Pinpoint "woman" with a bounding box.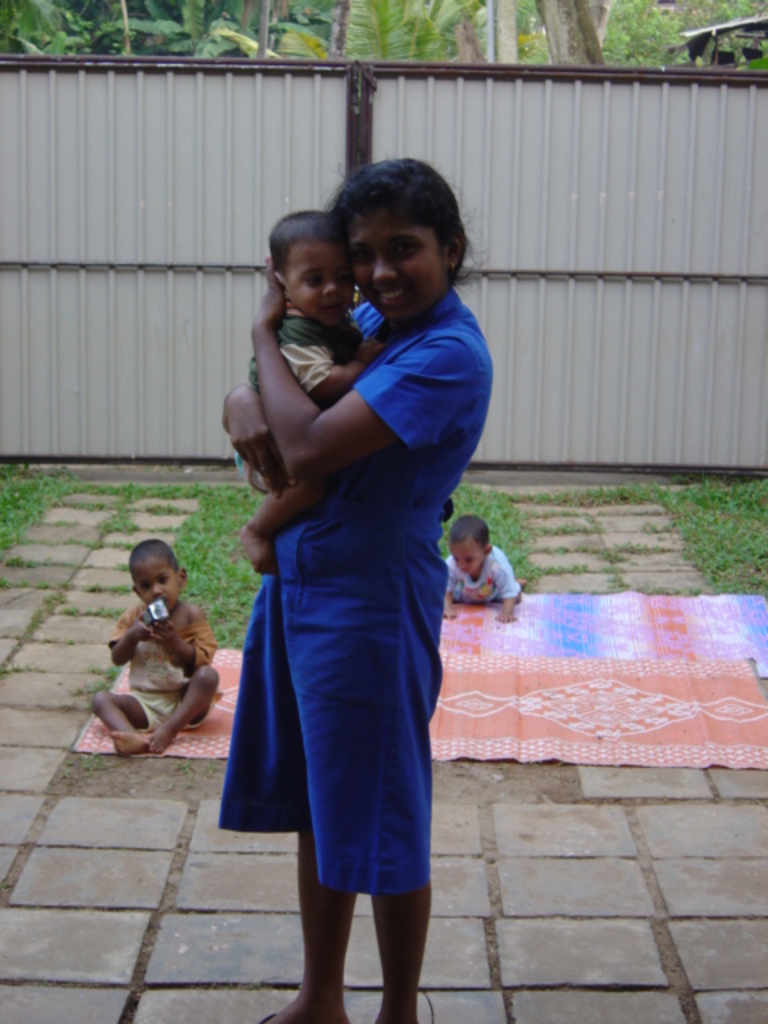
crop(200, 192, 478, 998).
